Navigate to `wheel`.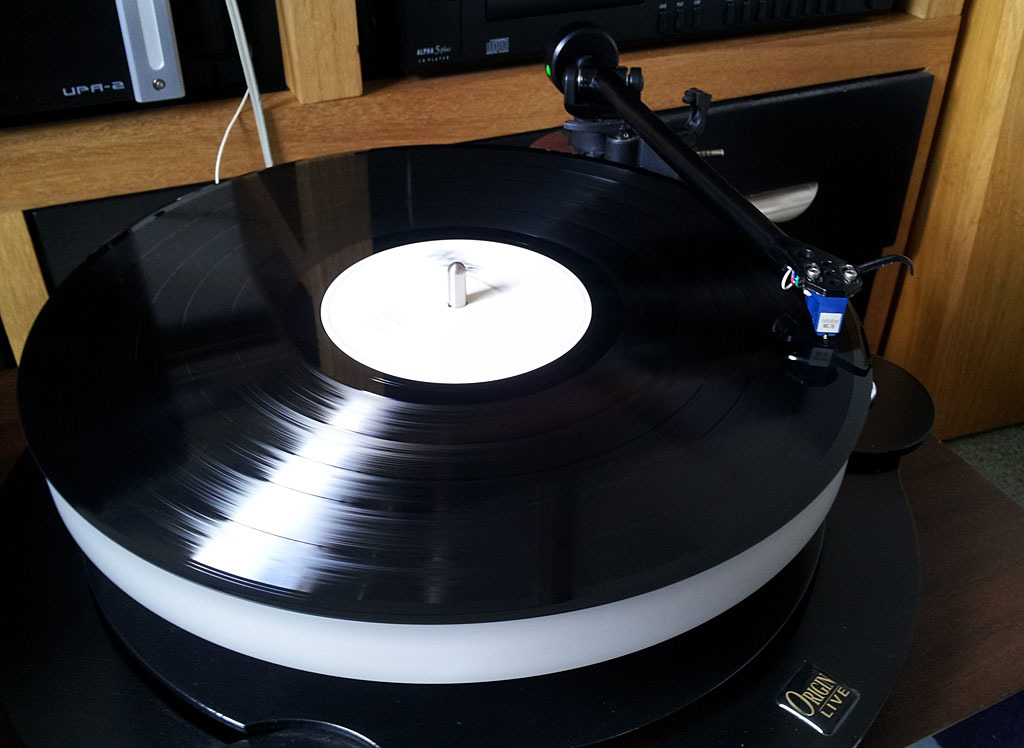
Navigation target: left=6, top=111, right=934, bottom=697.
